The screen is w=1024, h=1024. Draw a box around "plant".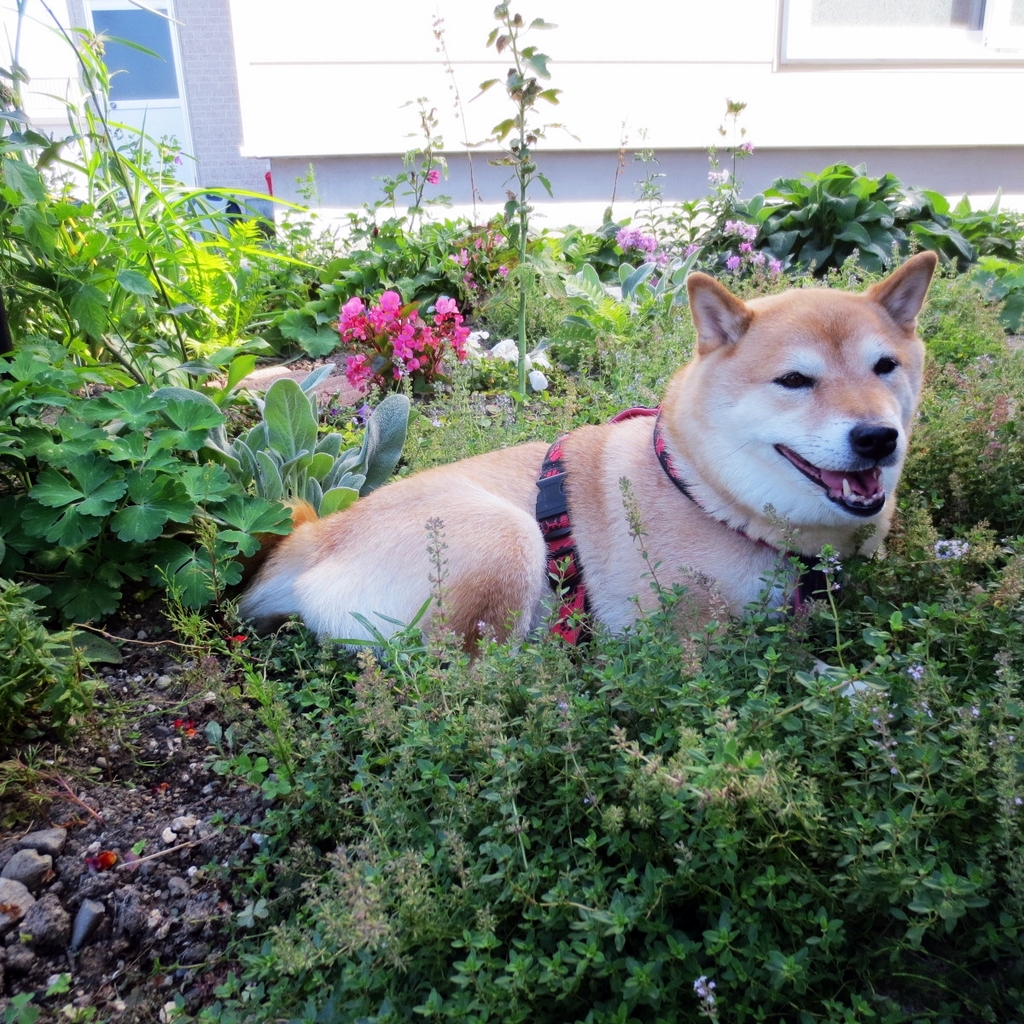
crop(762, 166, 977, 293).
